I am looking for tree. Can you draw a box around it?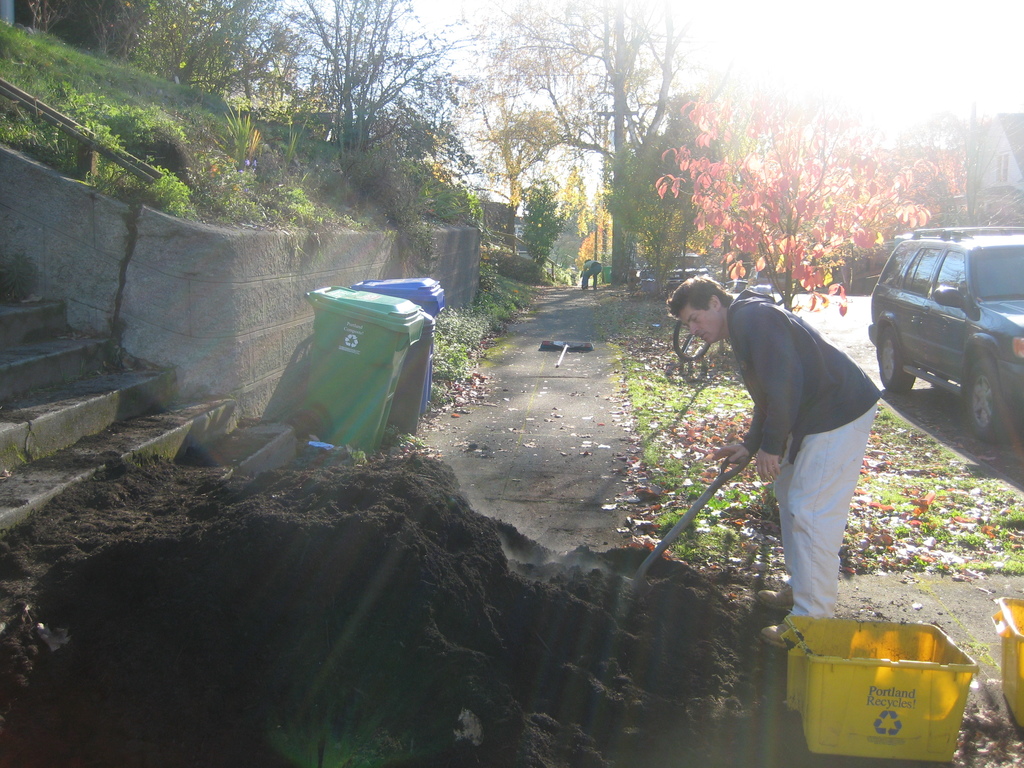
Sure, the bounding box is 3 0 155 60.
